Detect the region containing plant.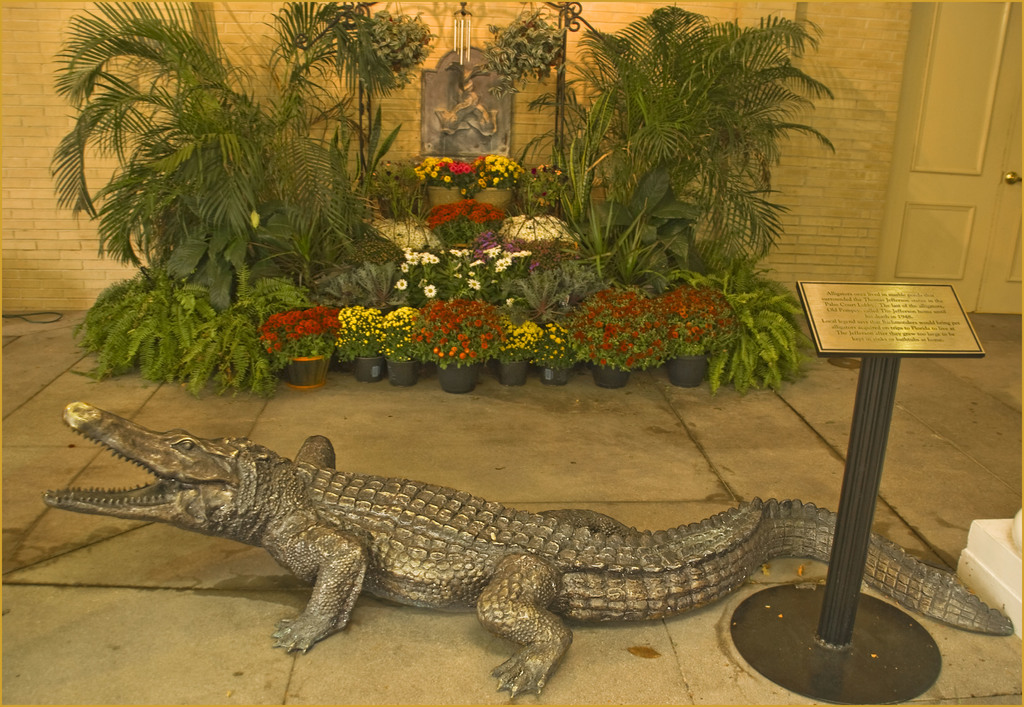
x1=408, y1=297, x2=503, y2=364.
